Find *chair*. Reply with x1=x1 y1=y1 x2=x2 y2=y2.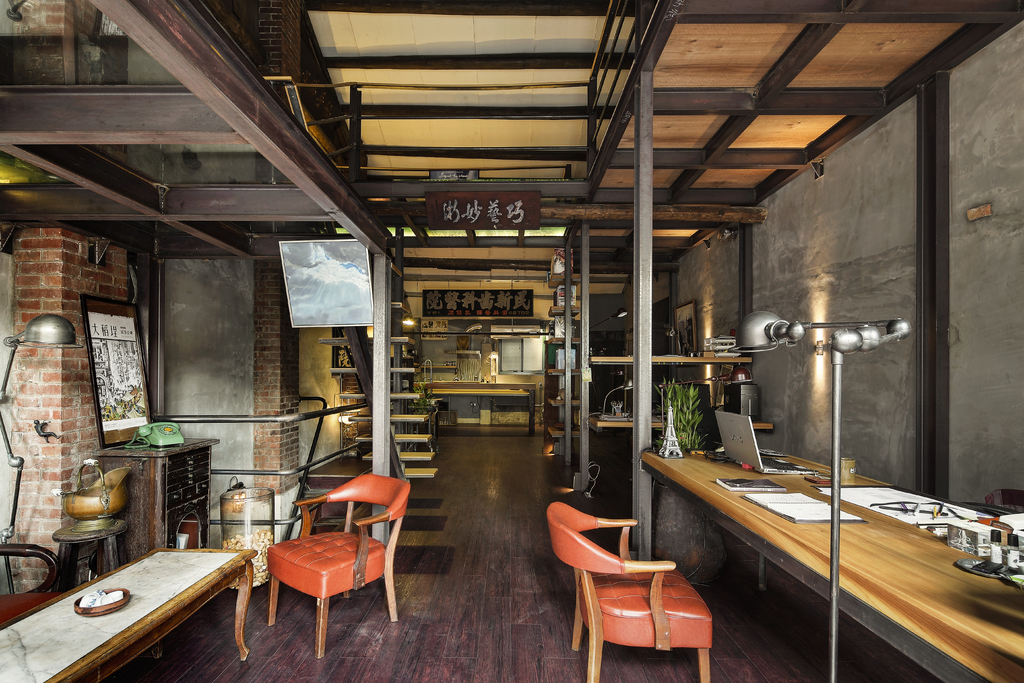
x1=543 y1=503 x2=717 y2=682.
